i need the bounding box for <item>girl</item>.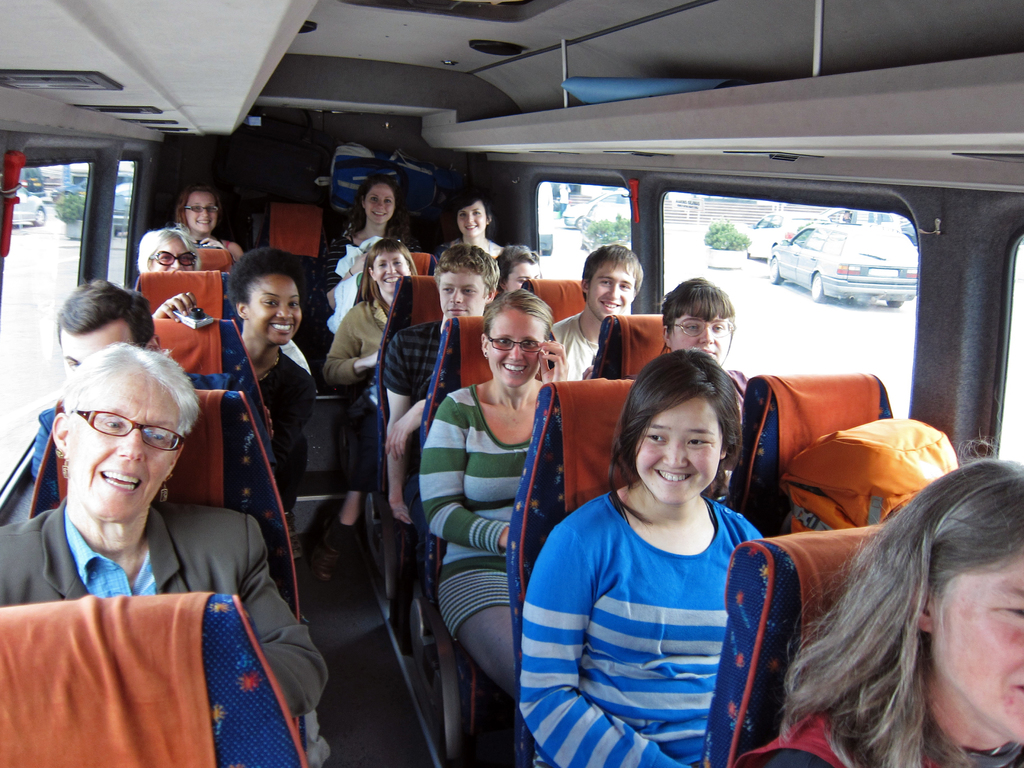
Here it is: BBox(326, 174, 420, 310).
